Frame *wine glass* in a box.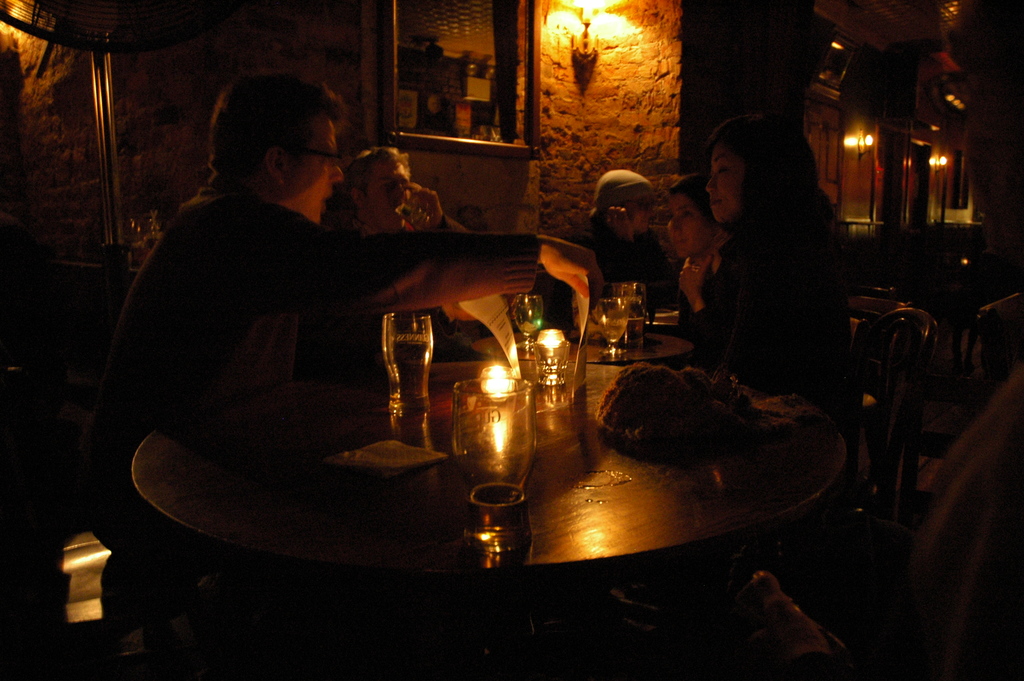
[x1=385, y1=310, x2=436, y2=405].
